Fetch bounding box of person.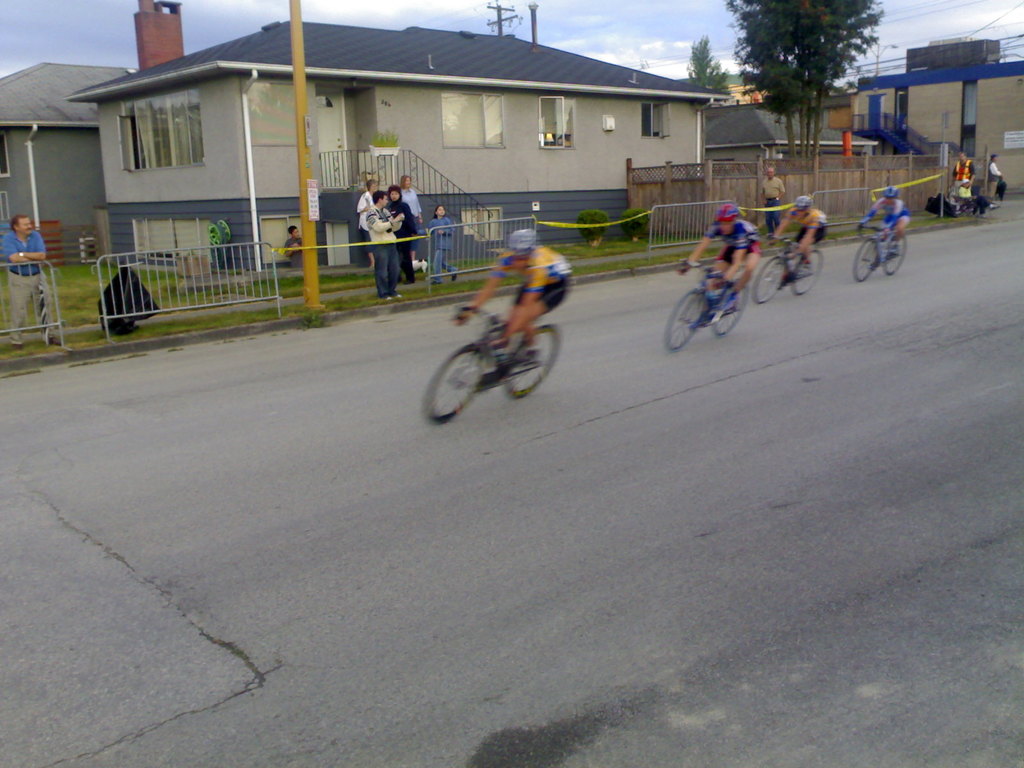
Bbox: 856,183,912,268.
